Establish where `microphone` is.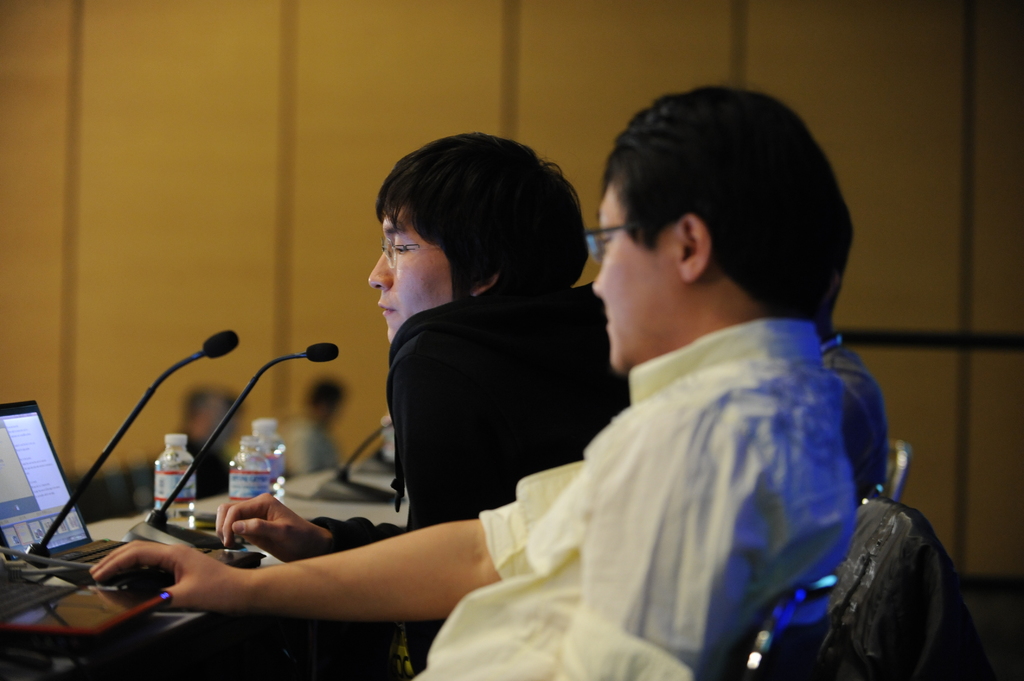
Established at bbox(21, 329, 237, 568).
